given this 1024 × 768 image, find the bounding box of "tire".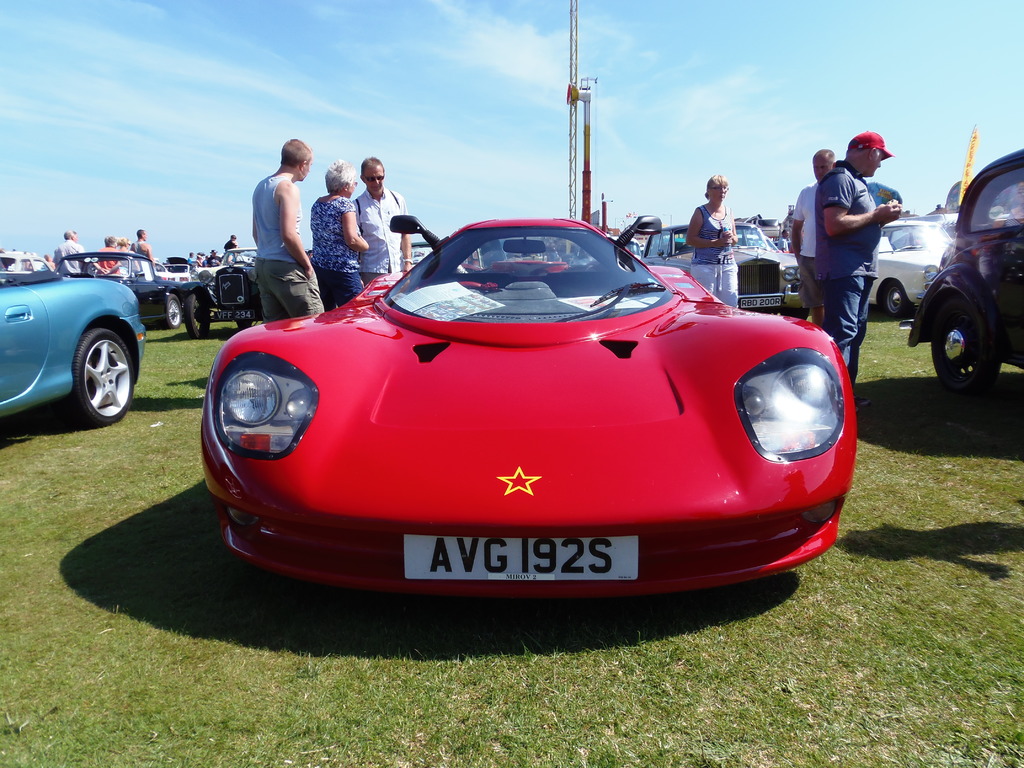
locate(73, 328, 138, 428).
